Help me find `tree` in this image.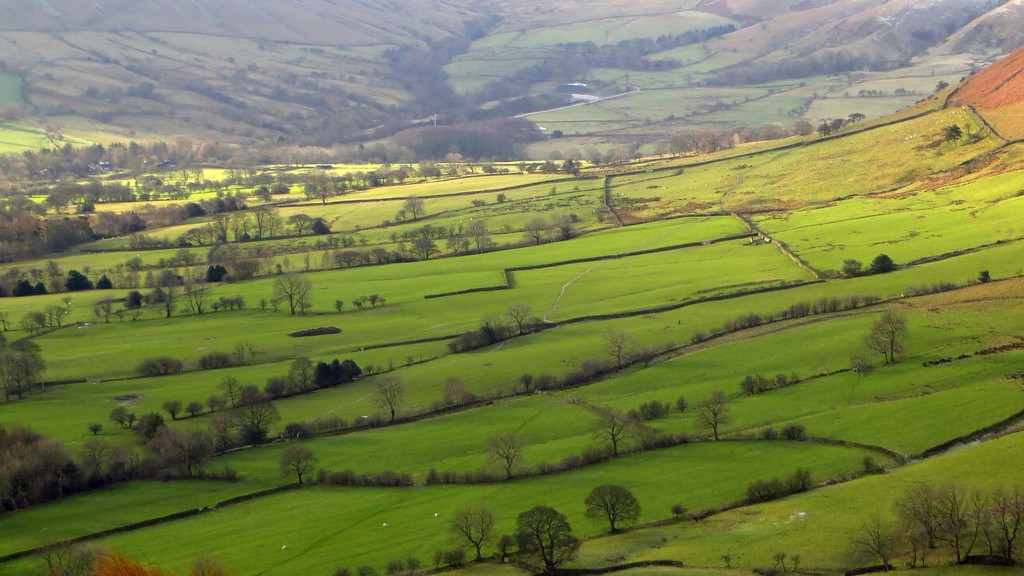
Found it: <region>934, 77, 952, 90</region>.
